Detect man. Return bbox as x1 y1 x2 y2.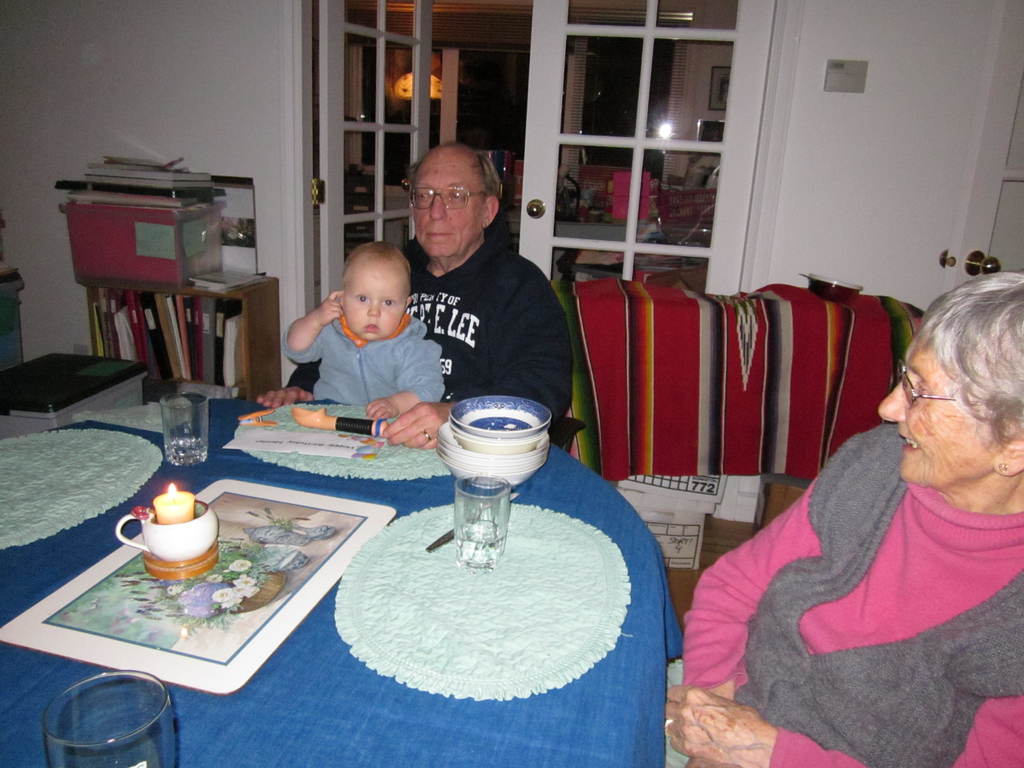
260 141 582 440.
